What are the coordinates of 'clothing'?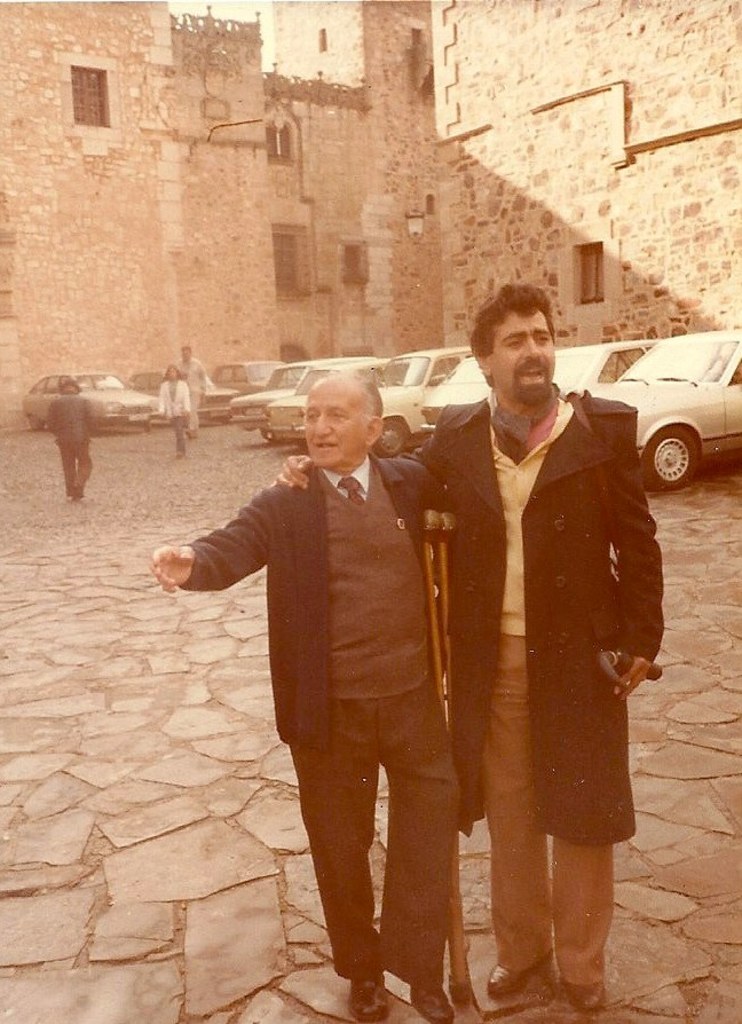
Rect(157, 377, 186, 451).
